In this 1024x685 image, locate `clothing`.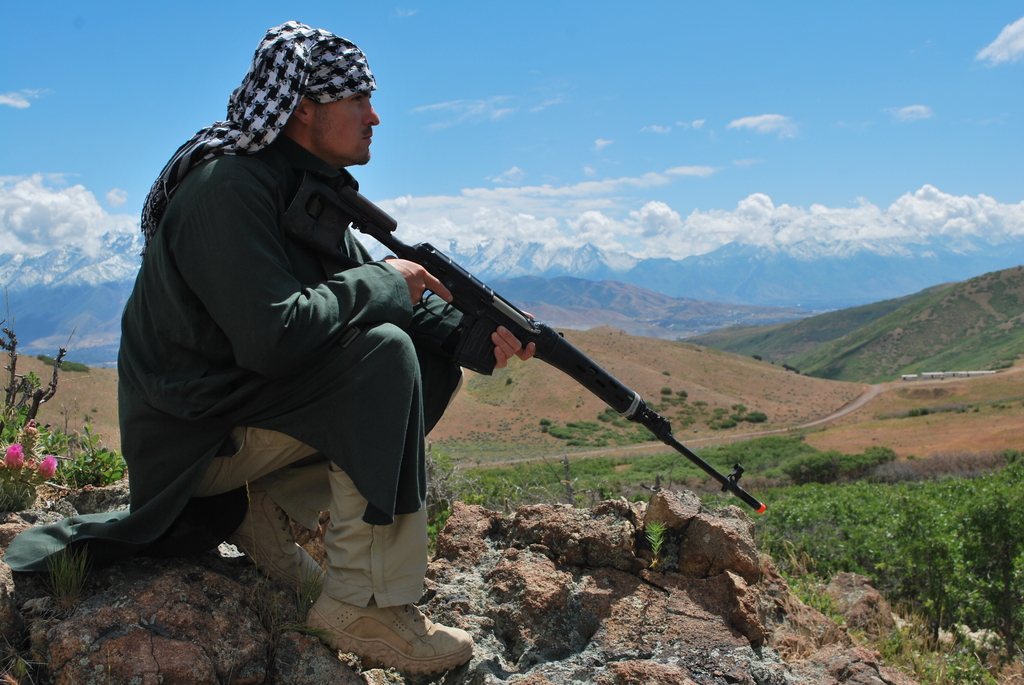
Bounding box: left=94, top=40, right=478, bottom=608.
